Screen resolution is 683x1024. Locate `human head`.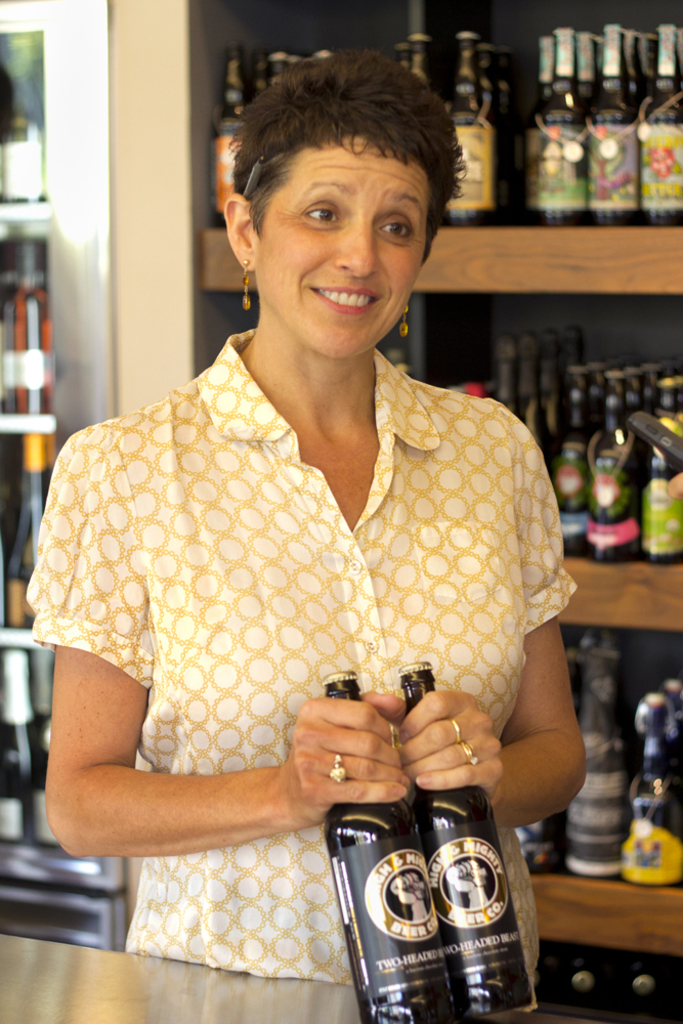
left=212, top=34, right=469, bottom=339.
